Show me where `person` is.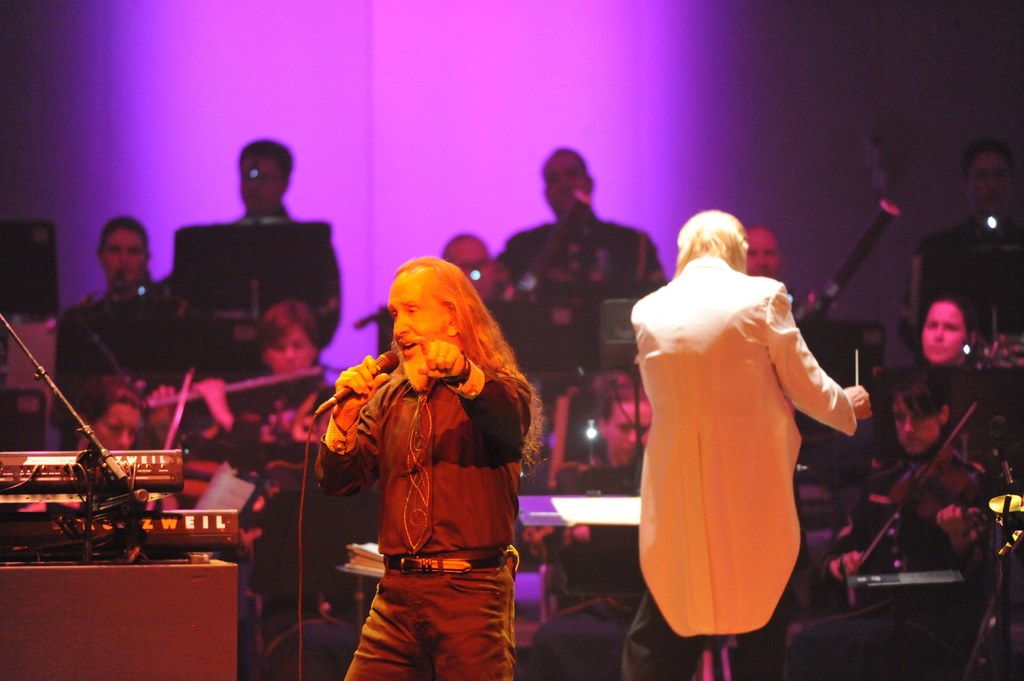
`person` is at [left=309, top=216, right=554, bottom=680].
